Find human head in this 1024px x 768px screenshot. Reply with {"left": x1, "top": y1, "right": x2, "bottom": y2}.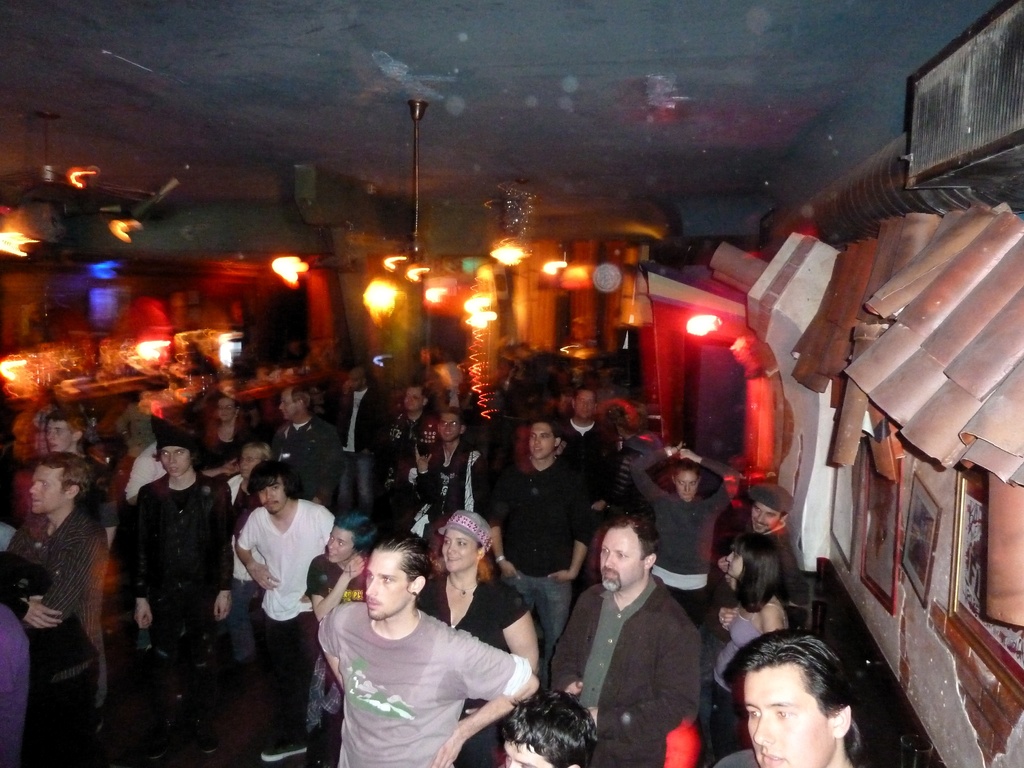
{"left": 748, "top": 486, "right": 792, "bottom": 532}.
